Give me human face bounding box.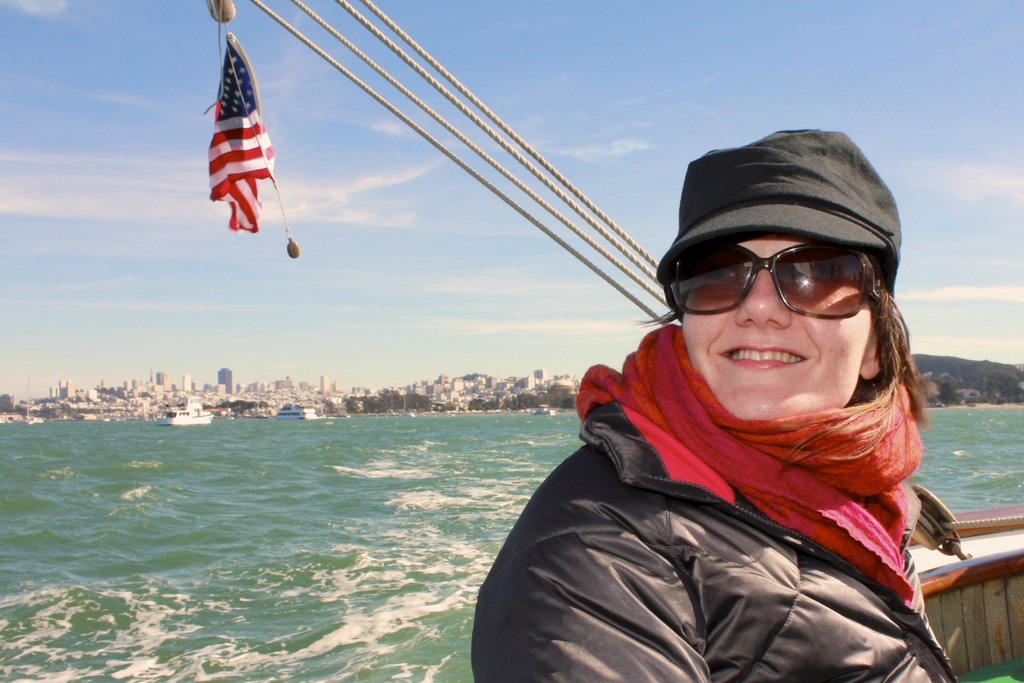
left=669, top=235, right=859, bottom=420.
